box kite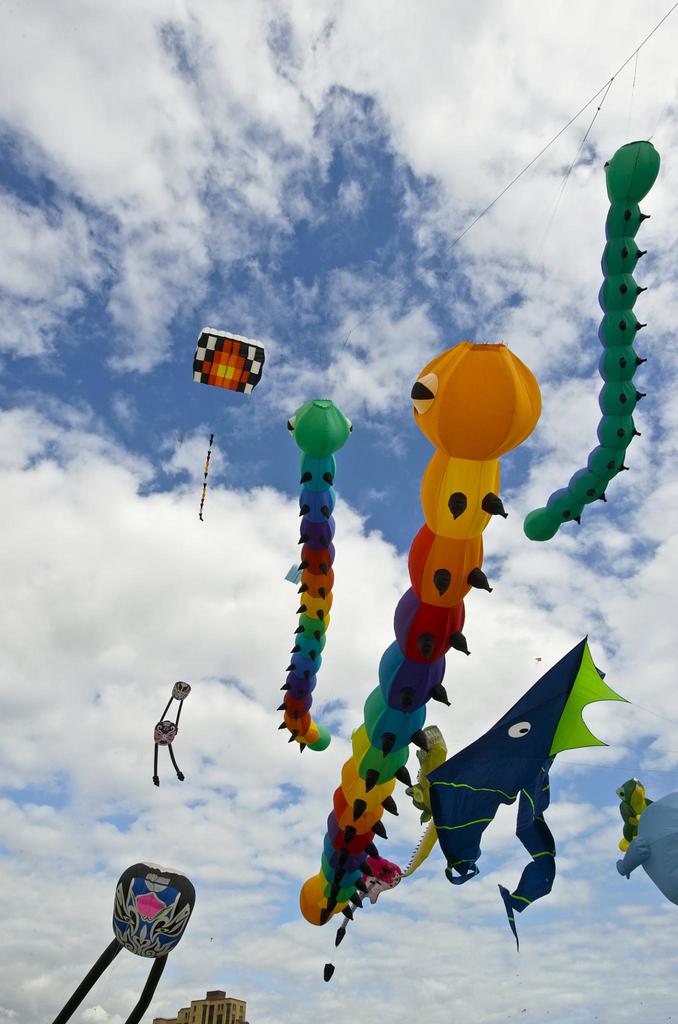
<box>405,719,449,877</box>
